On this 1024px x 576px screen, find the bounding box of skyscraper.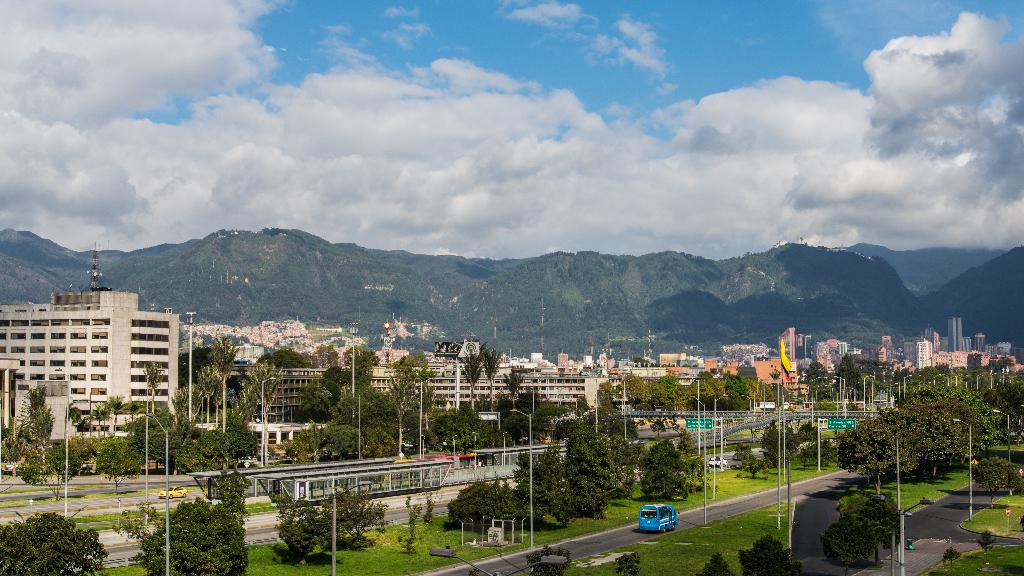
Bounding box: (959,335,976,352).
